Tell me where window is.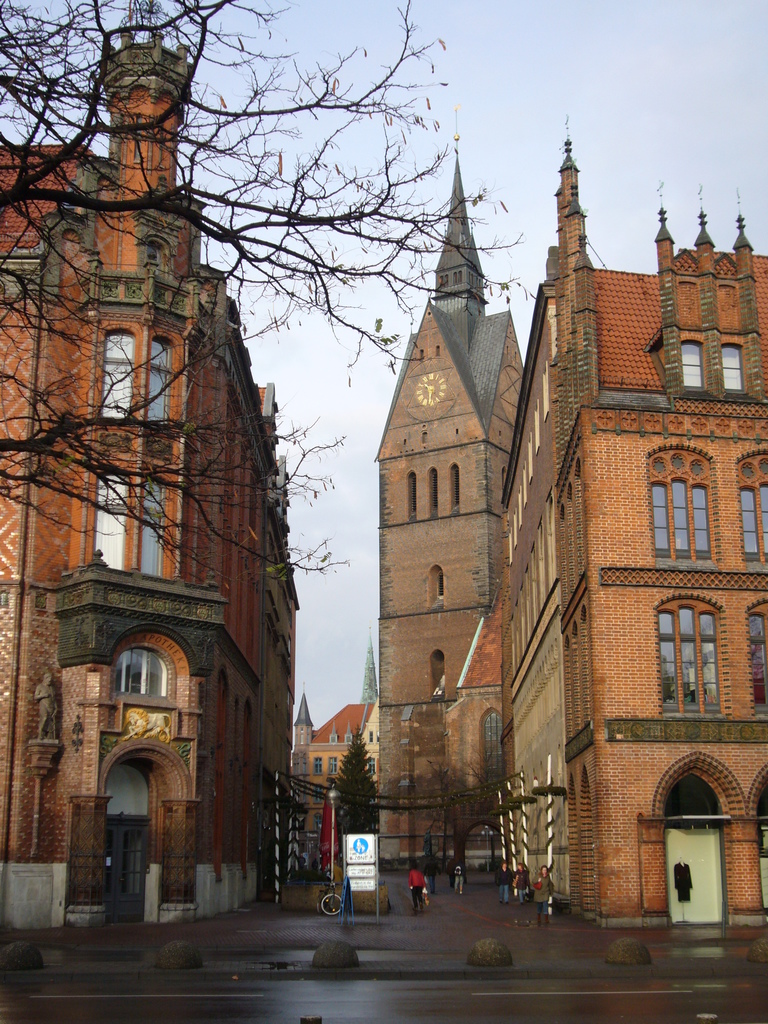
window is at bbox=[740, 447, 767, 564].
